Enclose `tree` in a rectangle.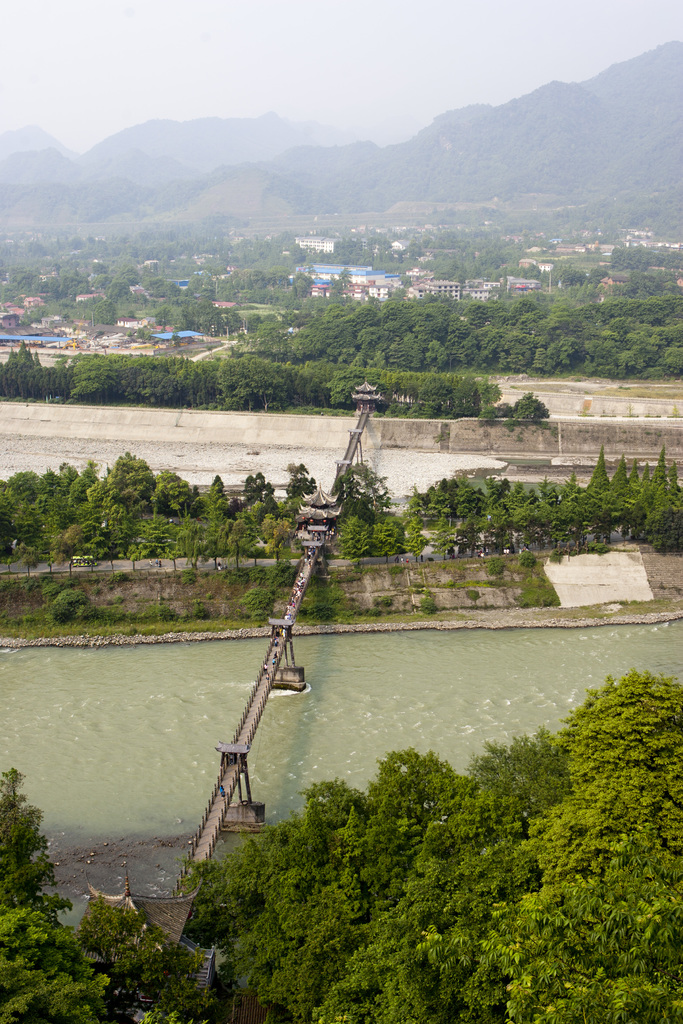
208:474:229:514.
